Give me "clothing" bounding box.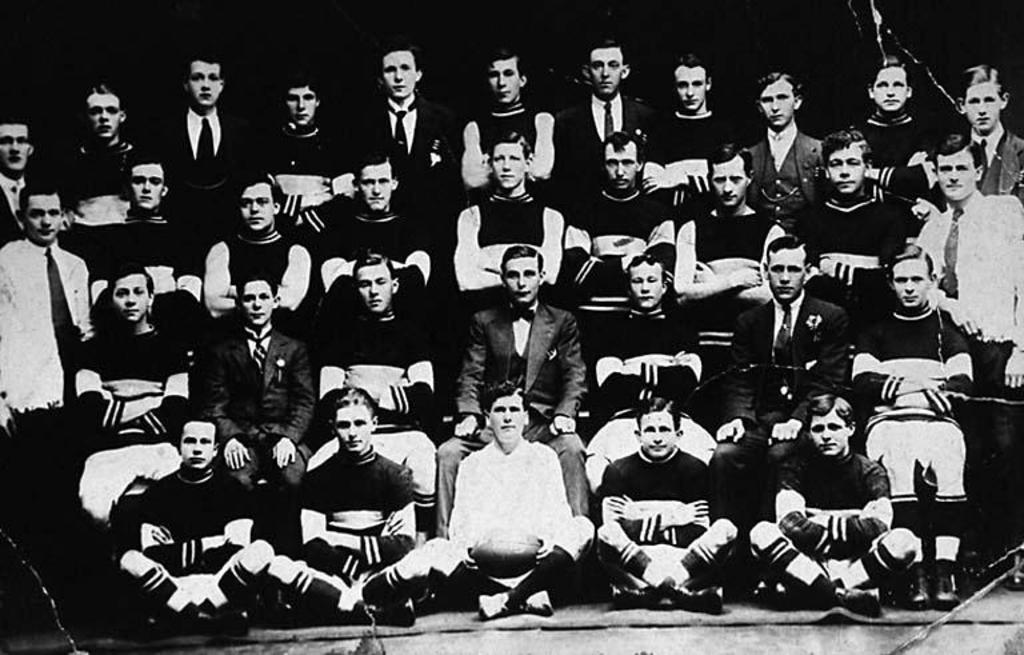
(x1=267, y1=147, x2=336, y2=204).
